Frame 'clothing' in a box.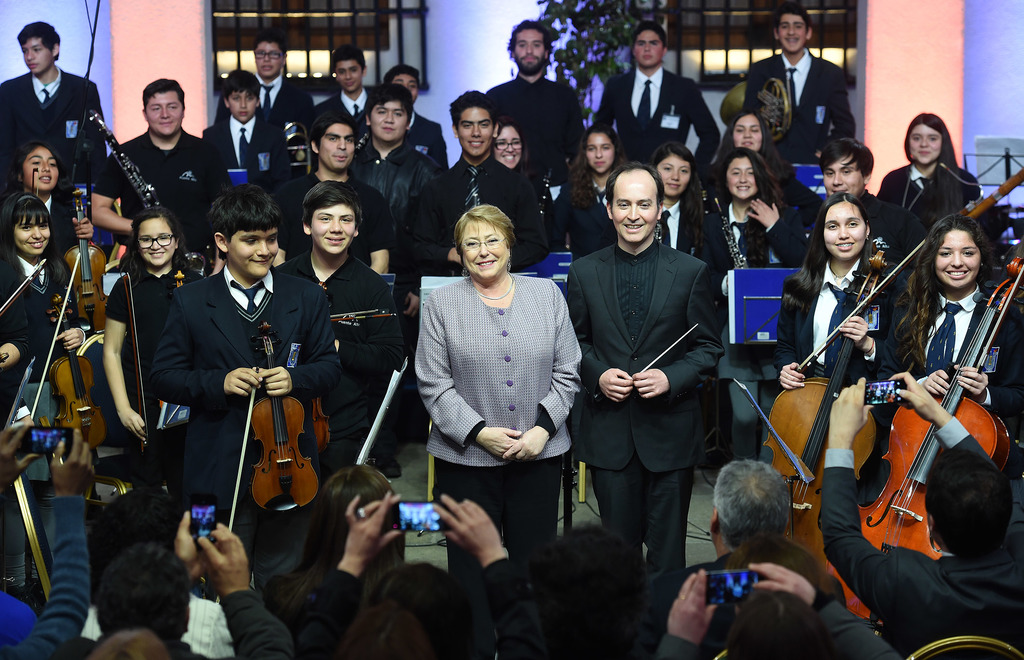
locate(811, 416, 1023, 659).
